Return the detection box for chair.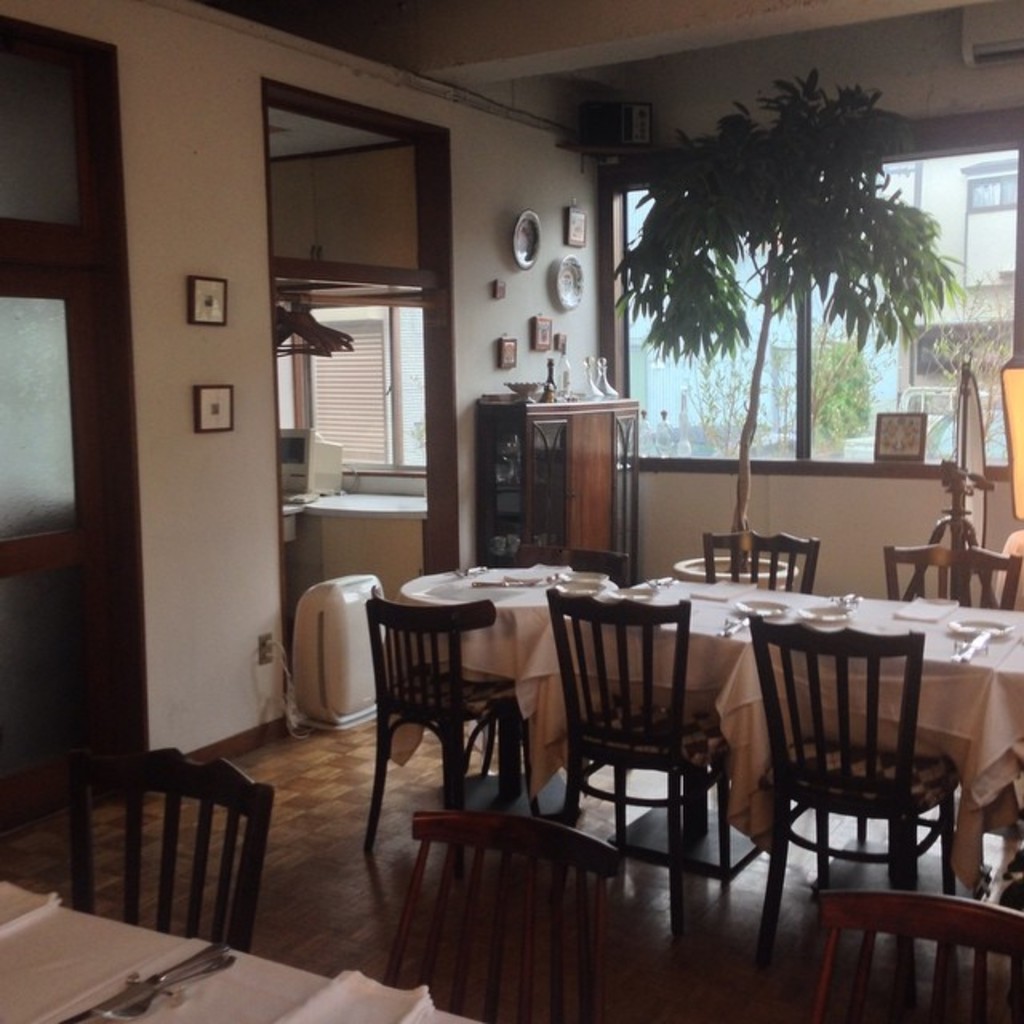
detection(544, 592, 738, 915).
